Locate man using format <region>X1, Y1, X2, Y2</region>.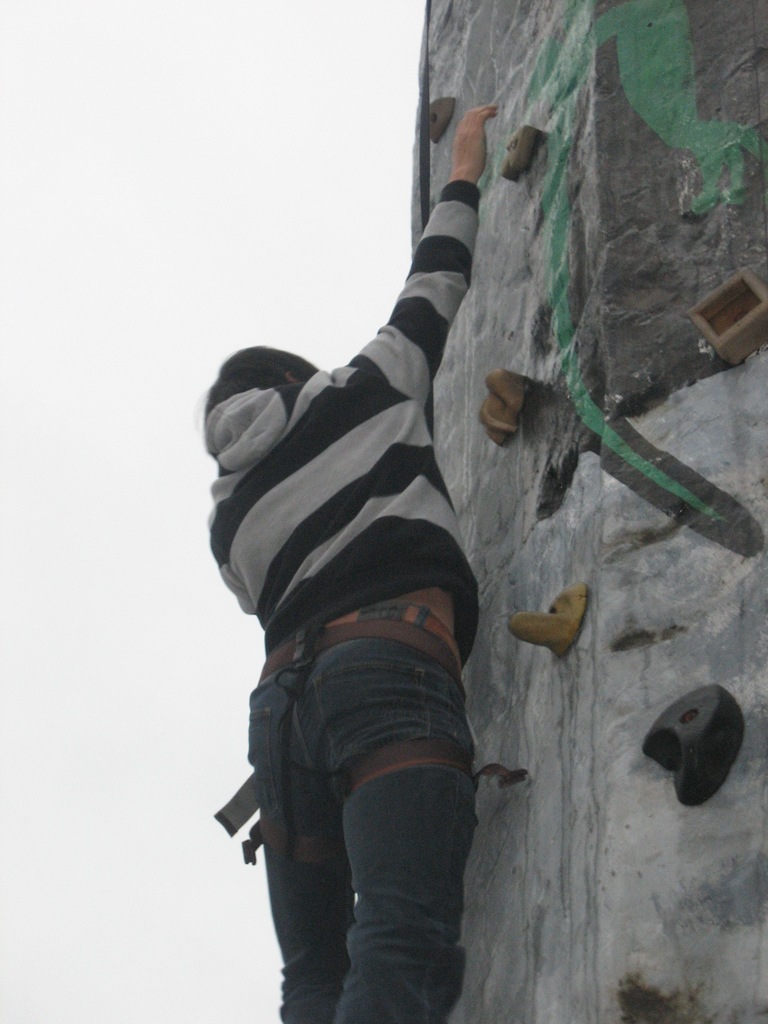
<region>200, 98, 508, 1023</region>.
